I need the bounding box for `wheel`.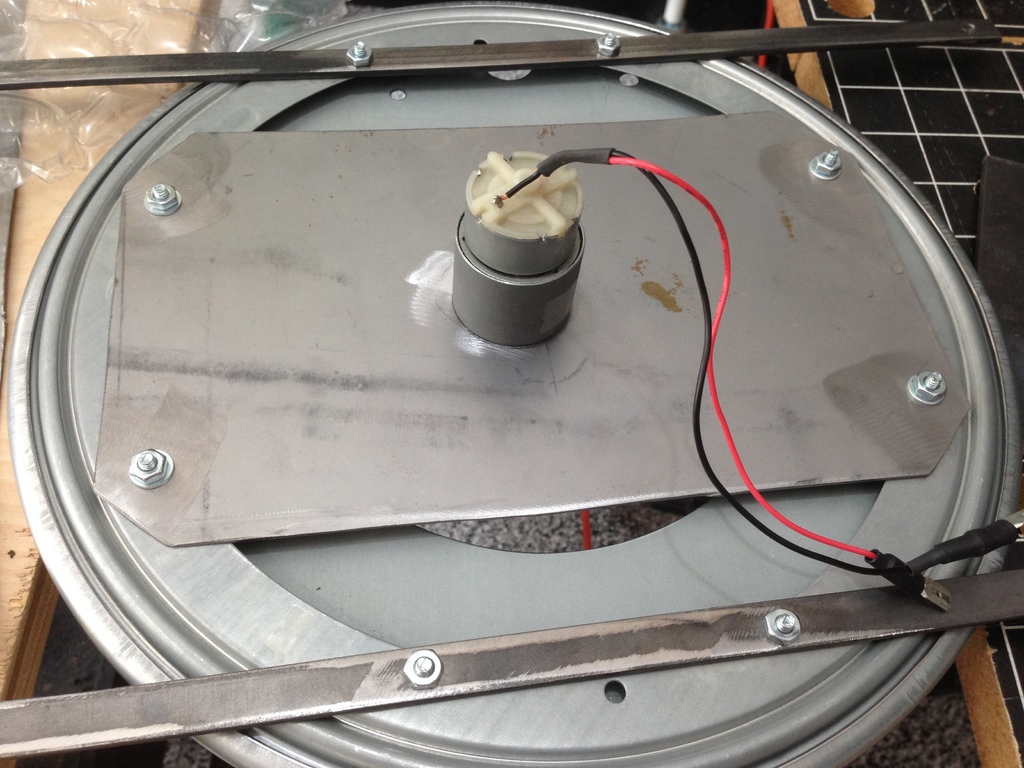
Here it is: (left=0, top=0, right=1023, bottom=767).
